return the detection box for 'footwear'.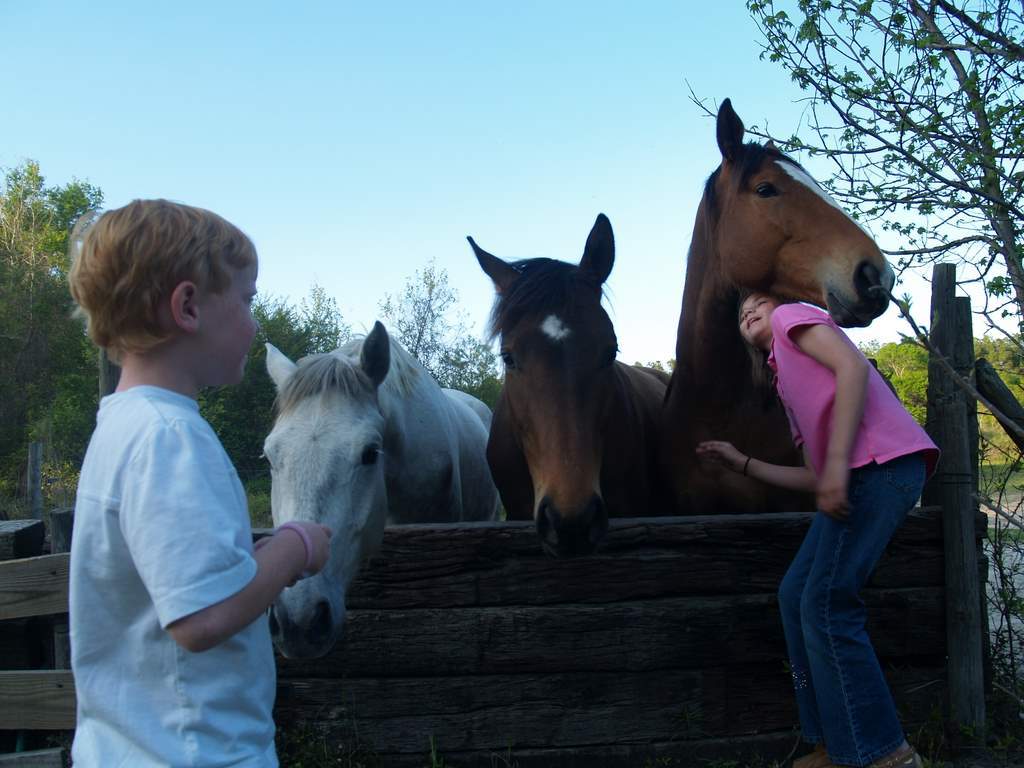
{"left": 793, "top": 748, "right": 833, "bottom": 767}.
